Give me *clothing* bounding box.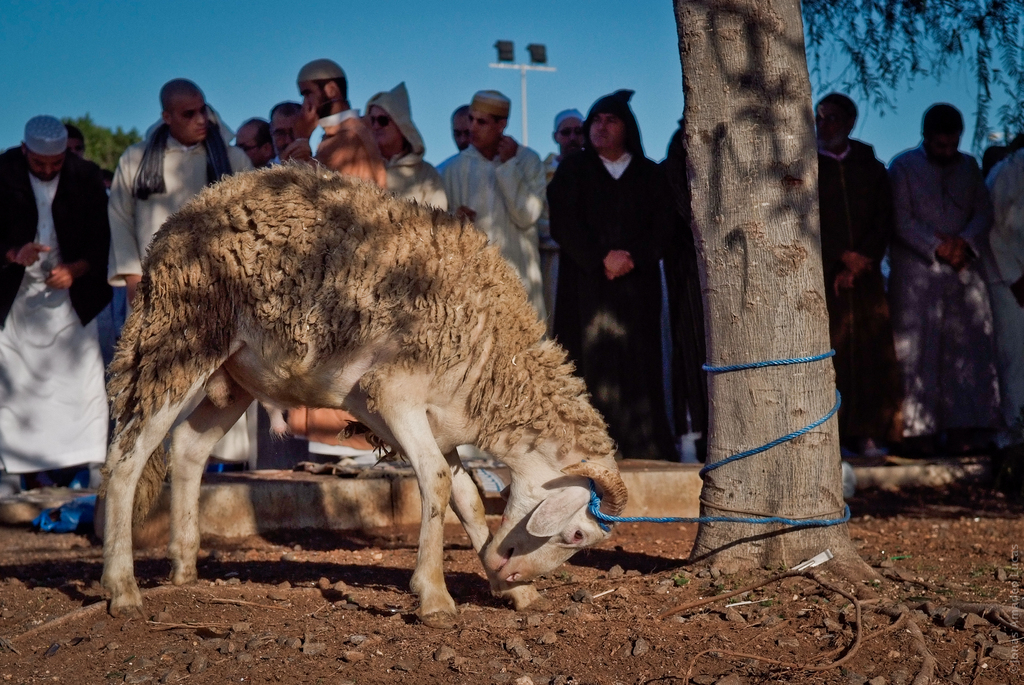
864/100/1010/459.
